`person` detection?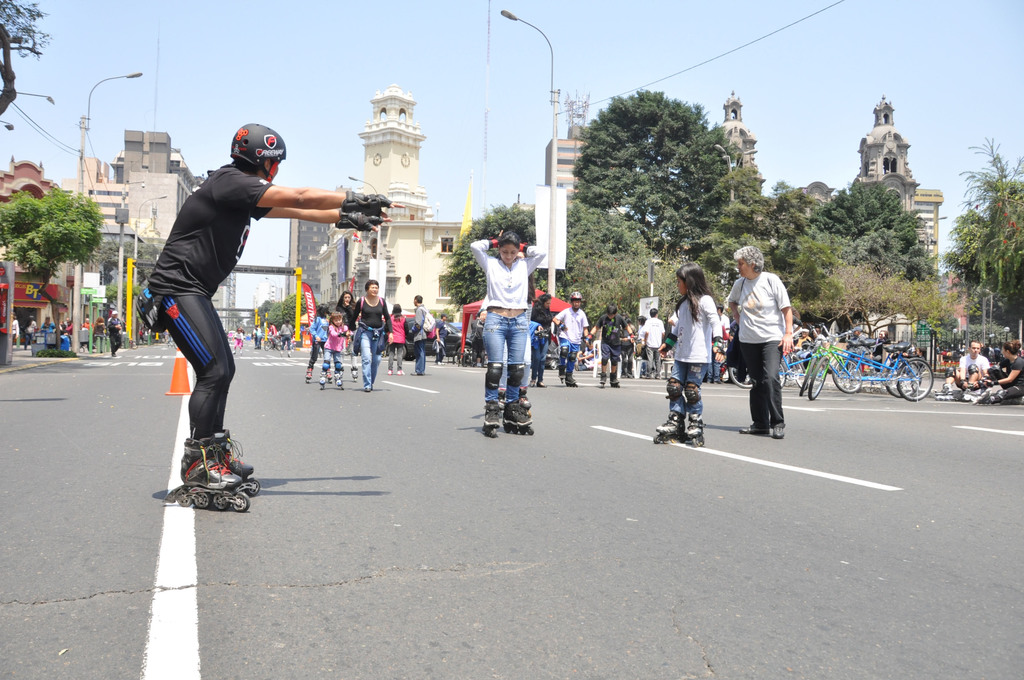
left=134, top=119, right=410, bottom=509
